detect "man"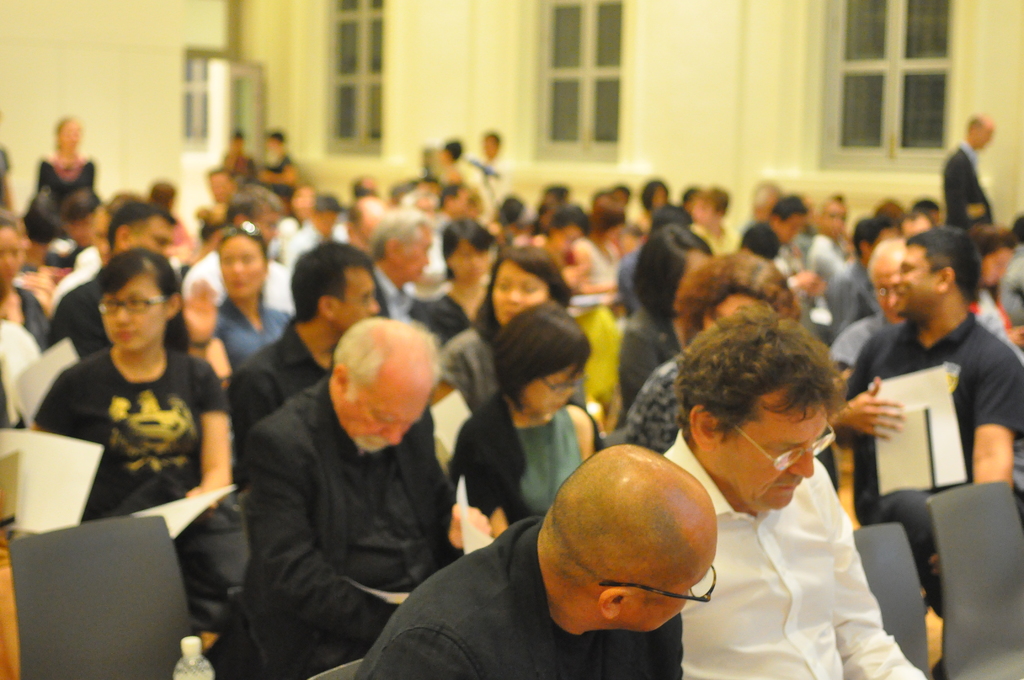
locate(830, 238, 1018, 376)
